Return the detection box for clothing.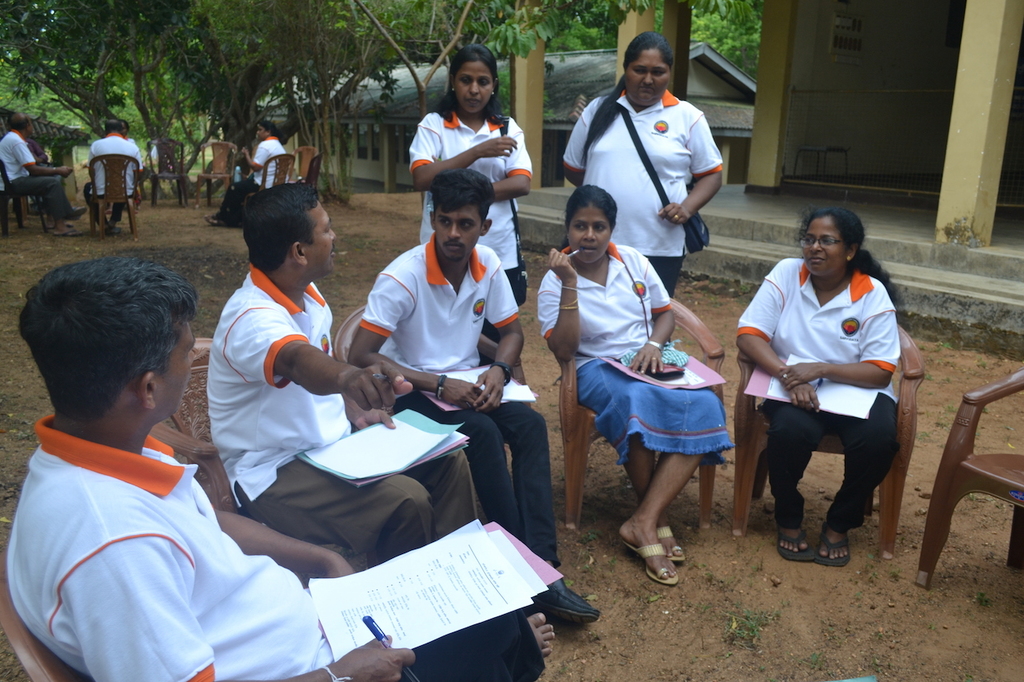
select_region(14, 170, 73, 209).
